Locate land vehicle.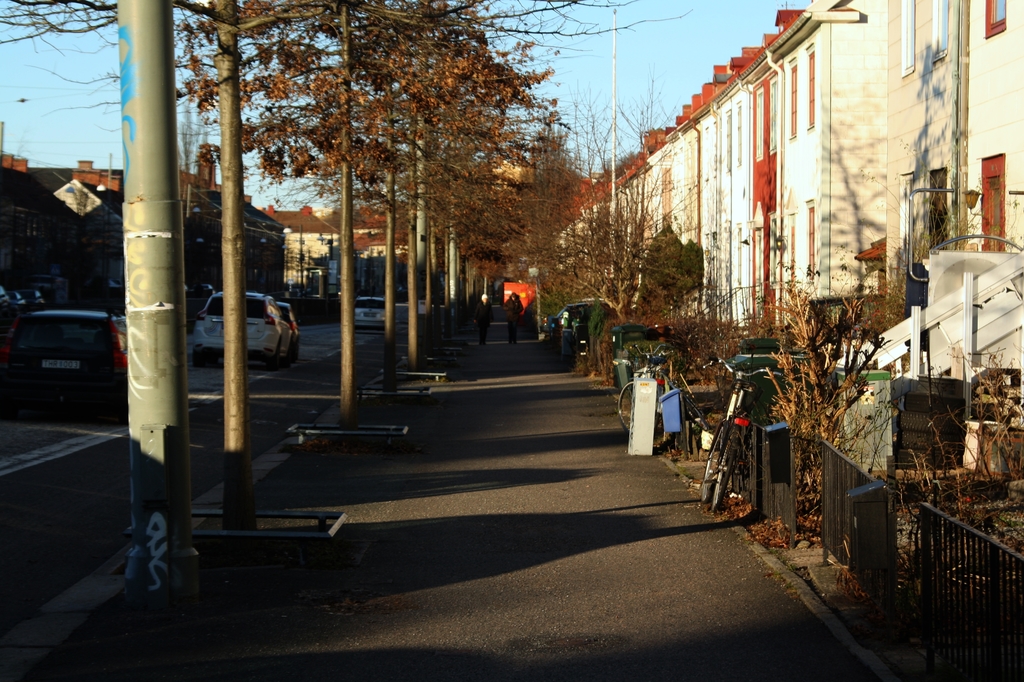
Bounding box: l=0, t=284, r=10, b=311.
